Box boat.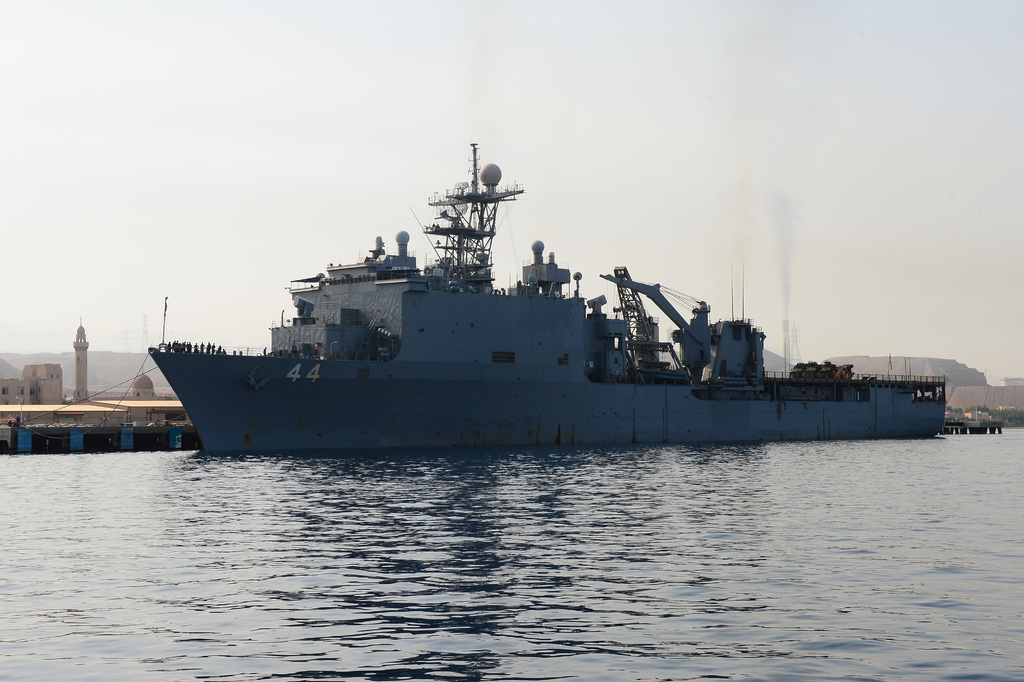
box=[108, 129, 1013, 446].
